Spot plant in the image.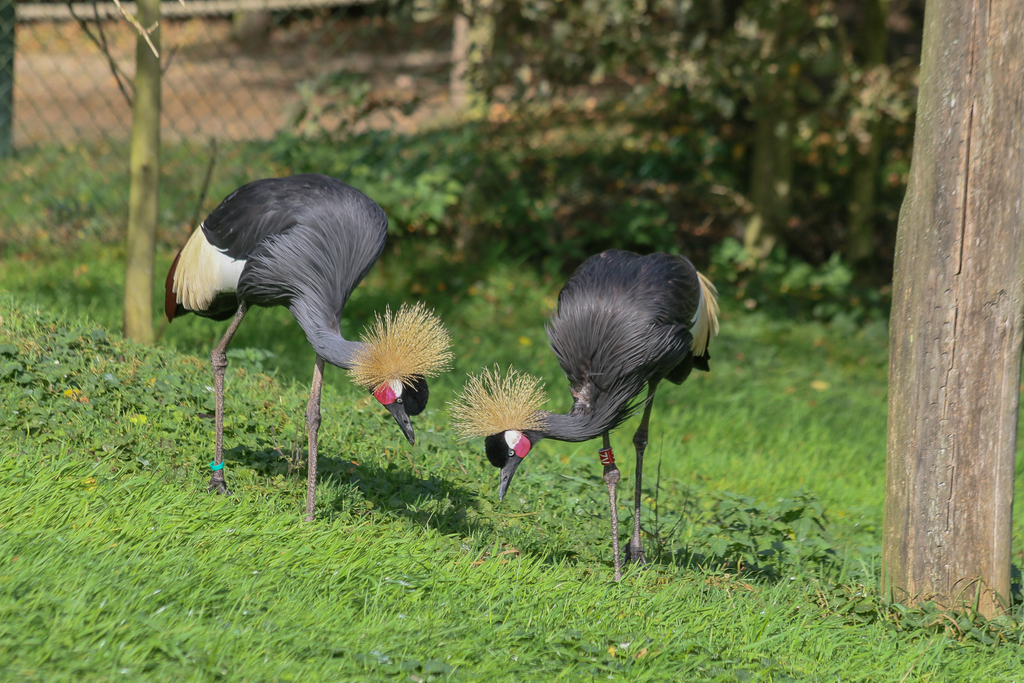
plant found at (x1=792, y1=231, x2=881, y2=331).
